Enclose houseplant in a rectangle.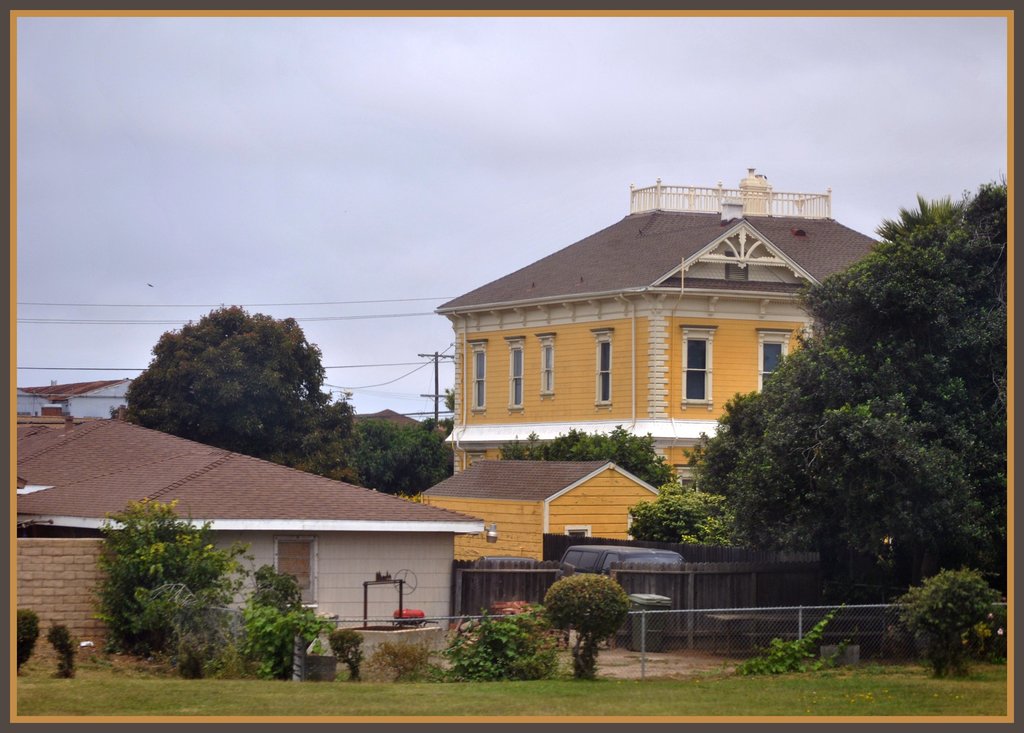
299, 635, 340, 683.
